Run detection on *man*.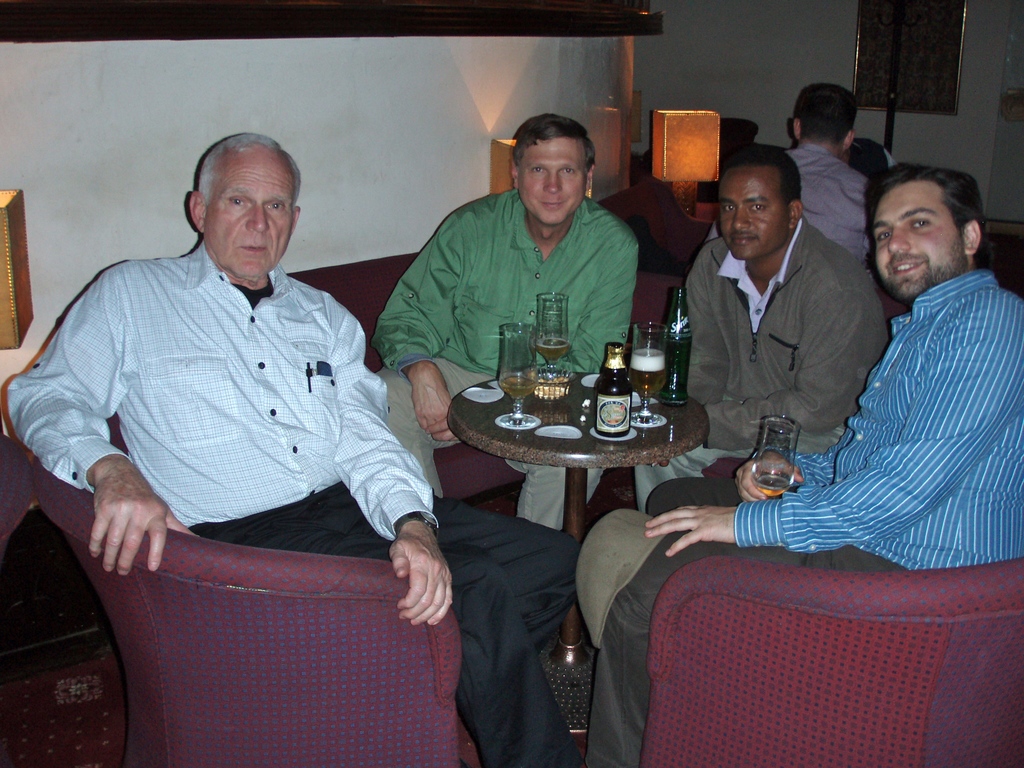
Result: crop(704, 76, 884, 278).
